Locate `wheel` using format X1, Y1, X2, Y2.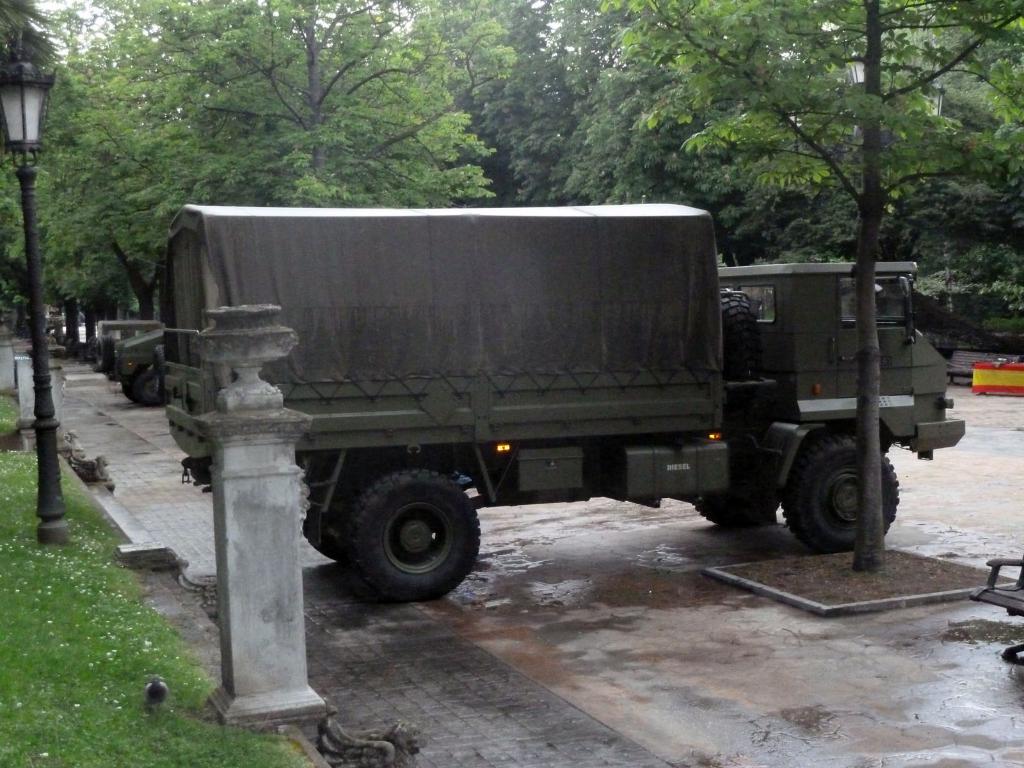
157, 344, 166, 394.
